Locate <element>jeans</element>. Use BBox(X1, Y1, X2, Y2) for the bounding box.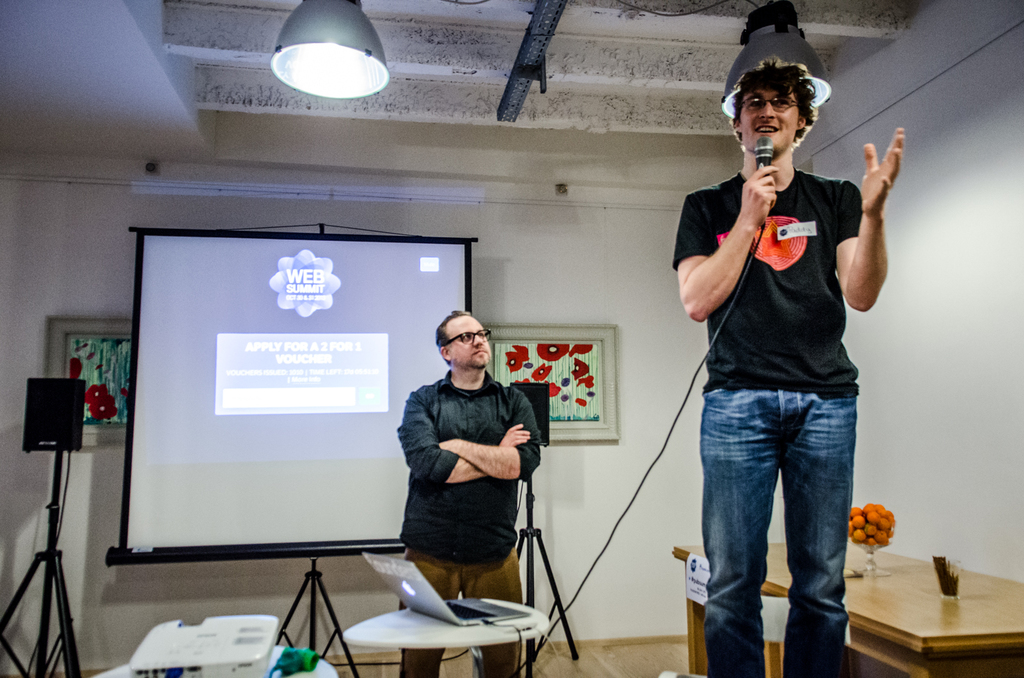
BBox(688, 377, 879, 668).
